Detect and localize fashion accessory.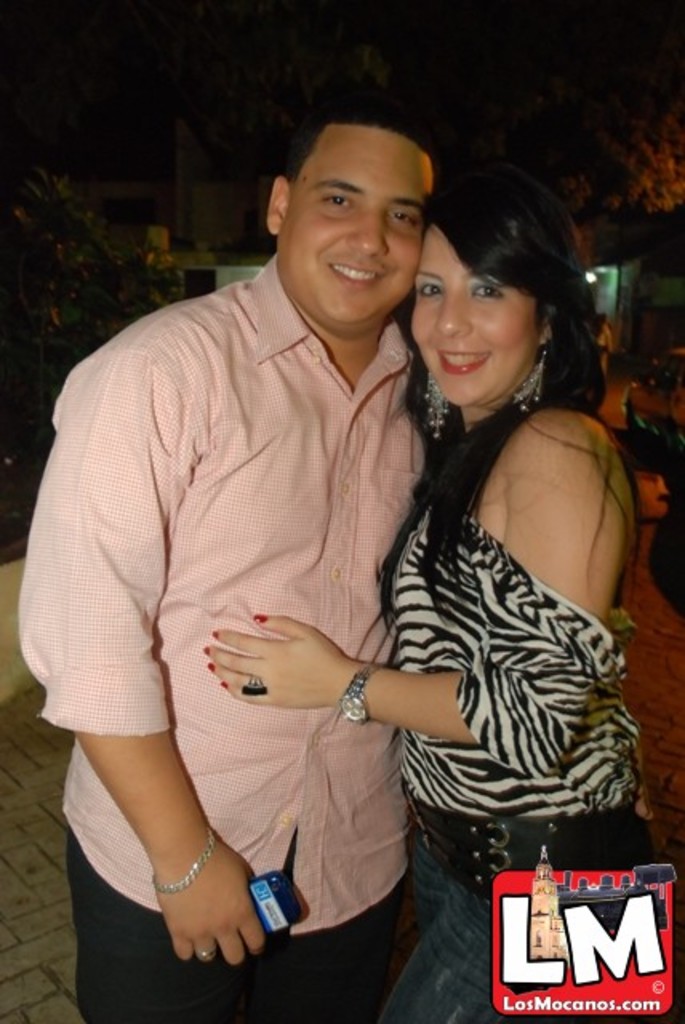
Localized at bbox(426, 371, 450, 438).
